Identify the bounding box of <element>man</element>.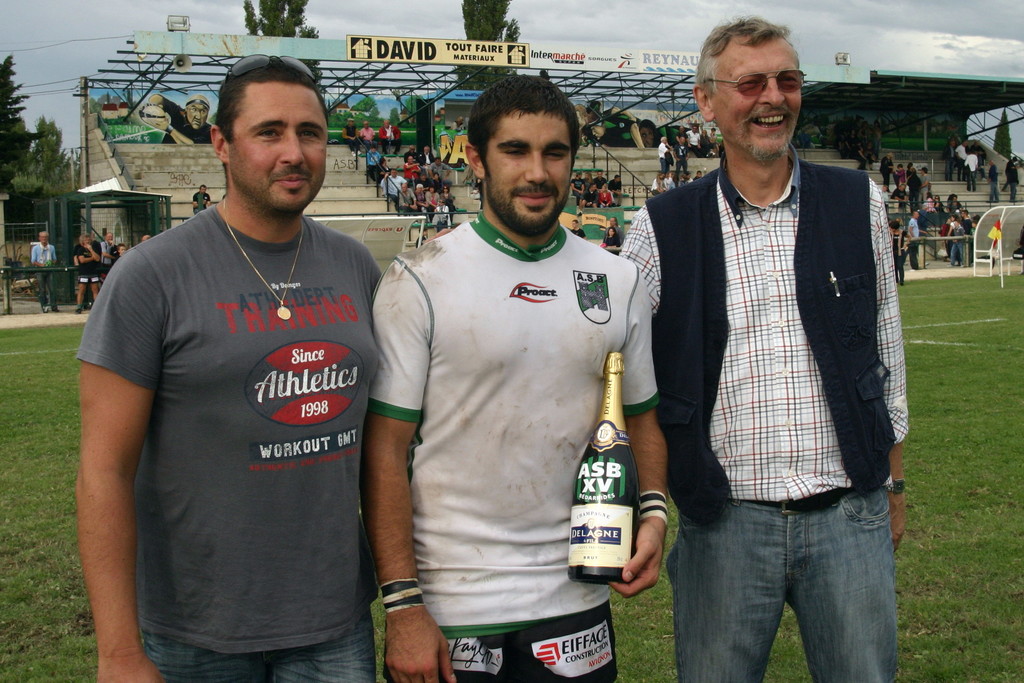
<box>570,218,588,240</box>.
